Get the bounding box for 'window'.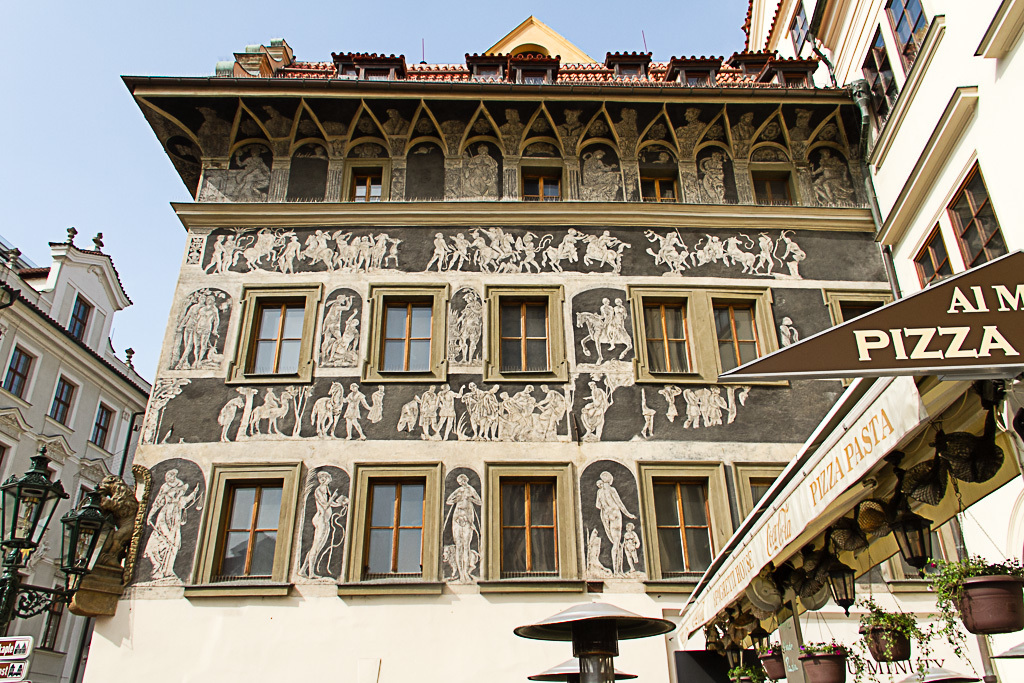
[x1=858, y1=1, x2=937, y2=153].
